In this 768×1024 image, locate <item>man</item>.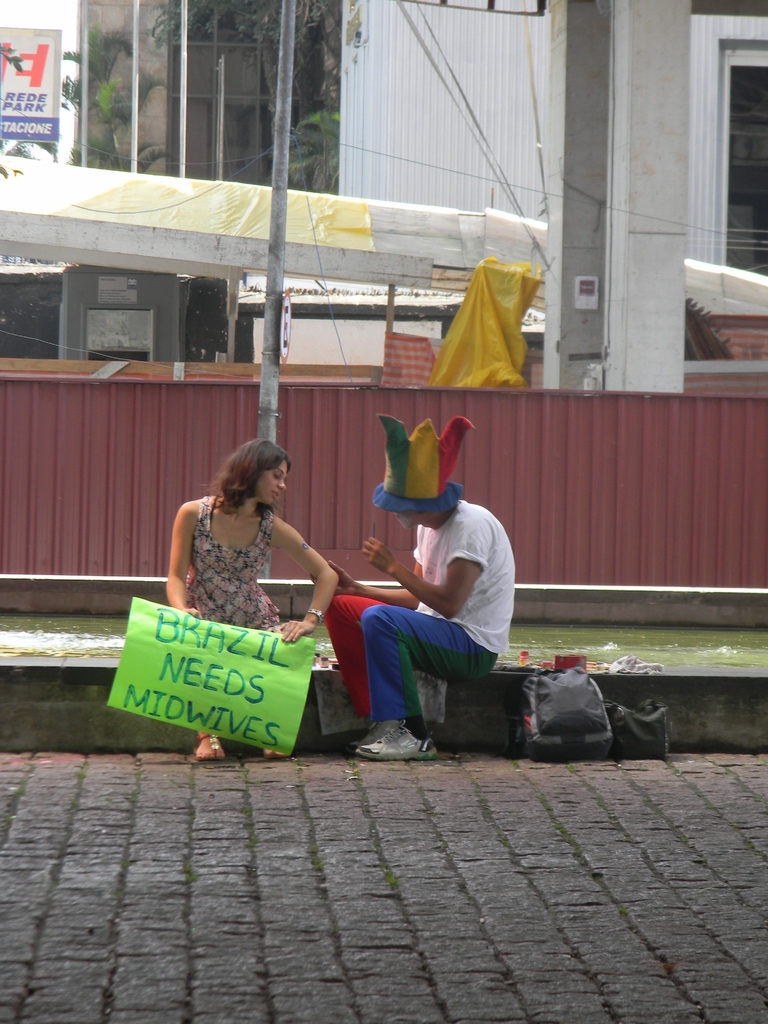
Bounding box: <region>310, 414, 516, 759</region>.
